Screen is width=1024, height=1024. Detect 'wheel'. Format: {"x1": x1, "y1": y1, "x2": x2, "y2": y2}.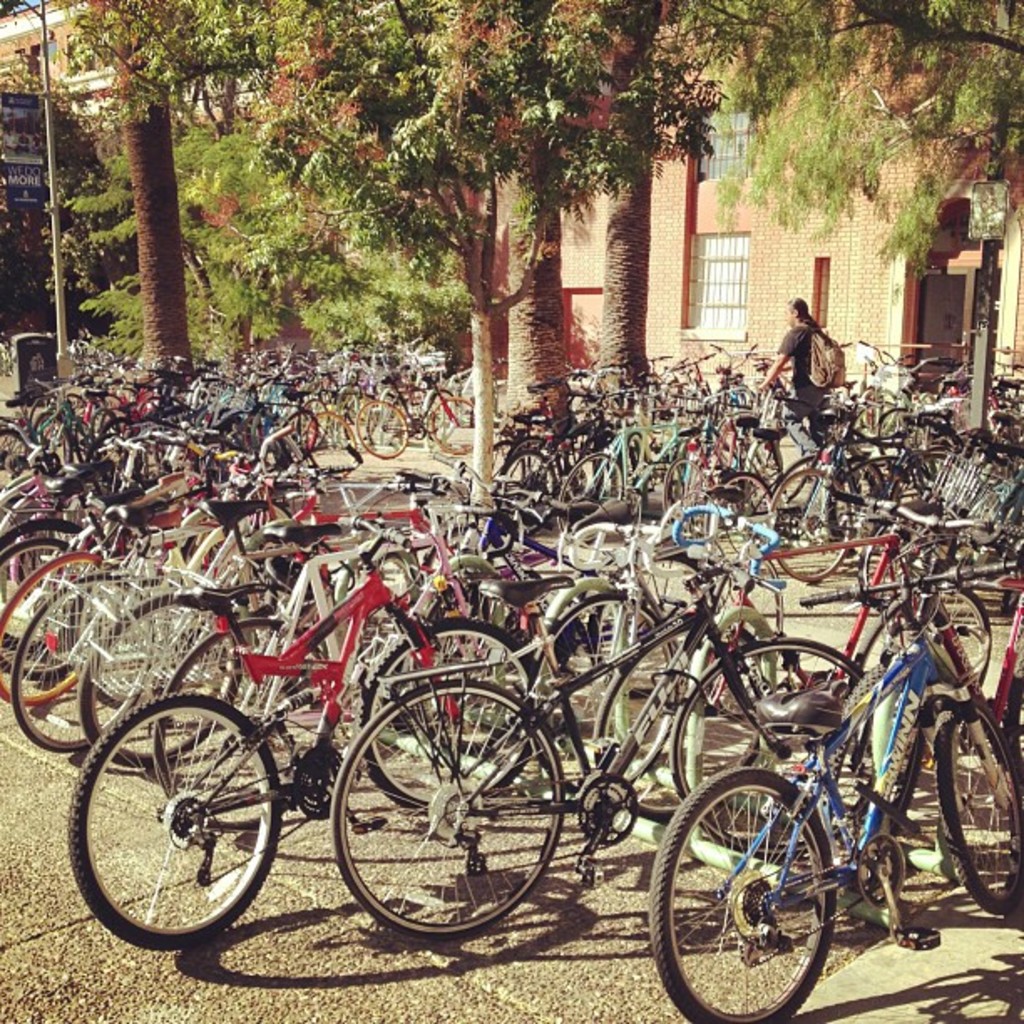
{"x1": 487, "y1": 440, "x2": 529, "y2": 482}.
